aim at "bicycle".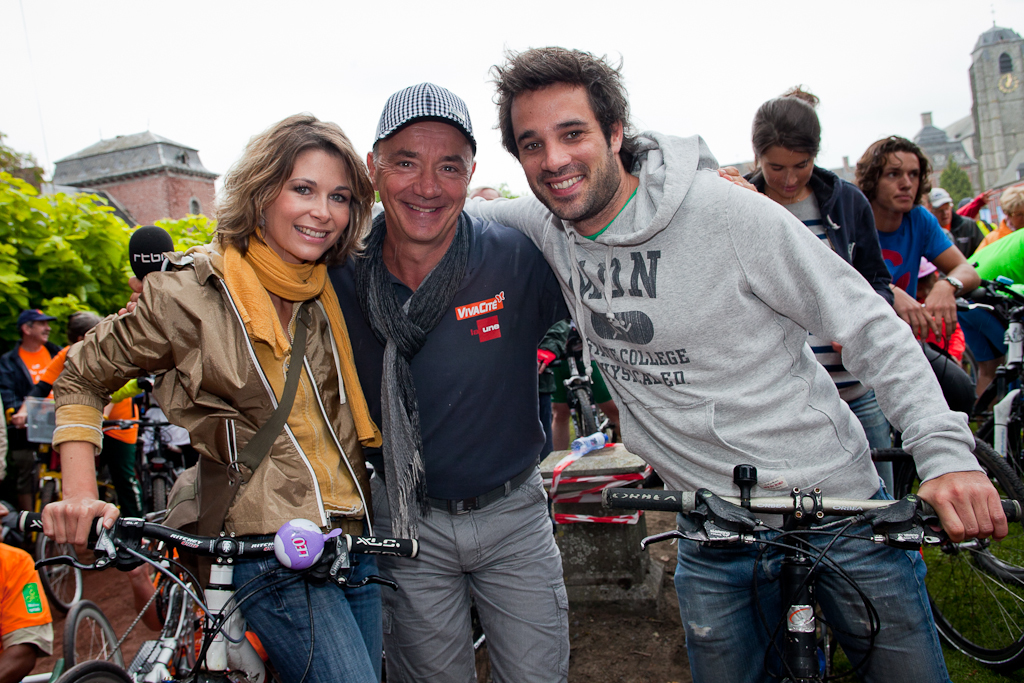
Aimed at left=15, top=420, right=367, bottom=682.
